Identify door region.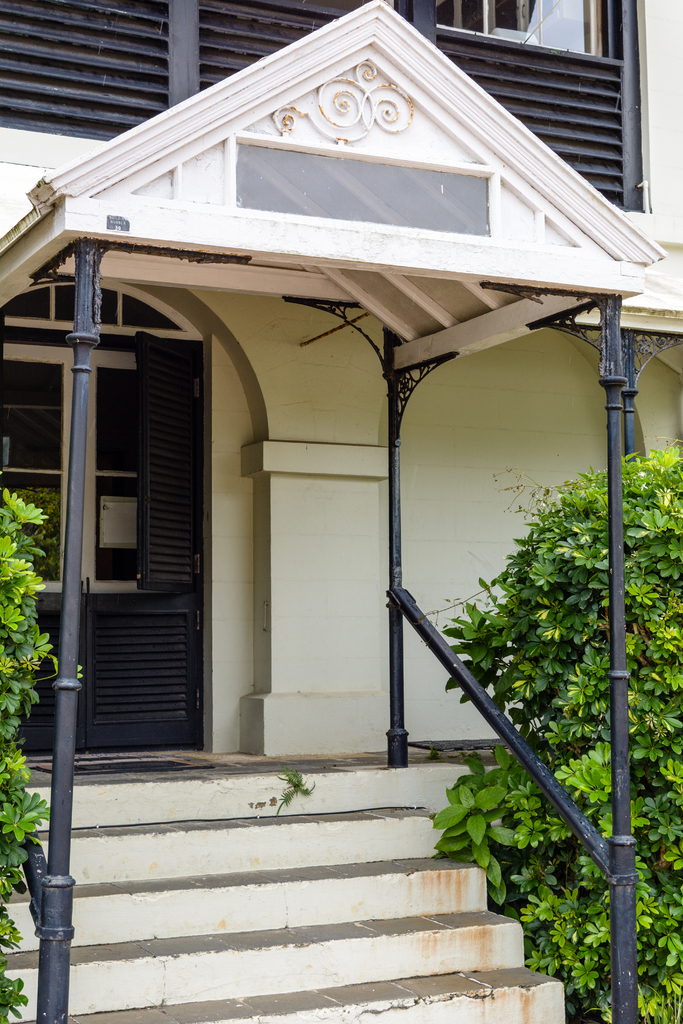
Region: [85, 581, 204, 749].
